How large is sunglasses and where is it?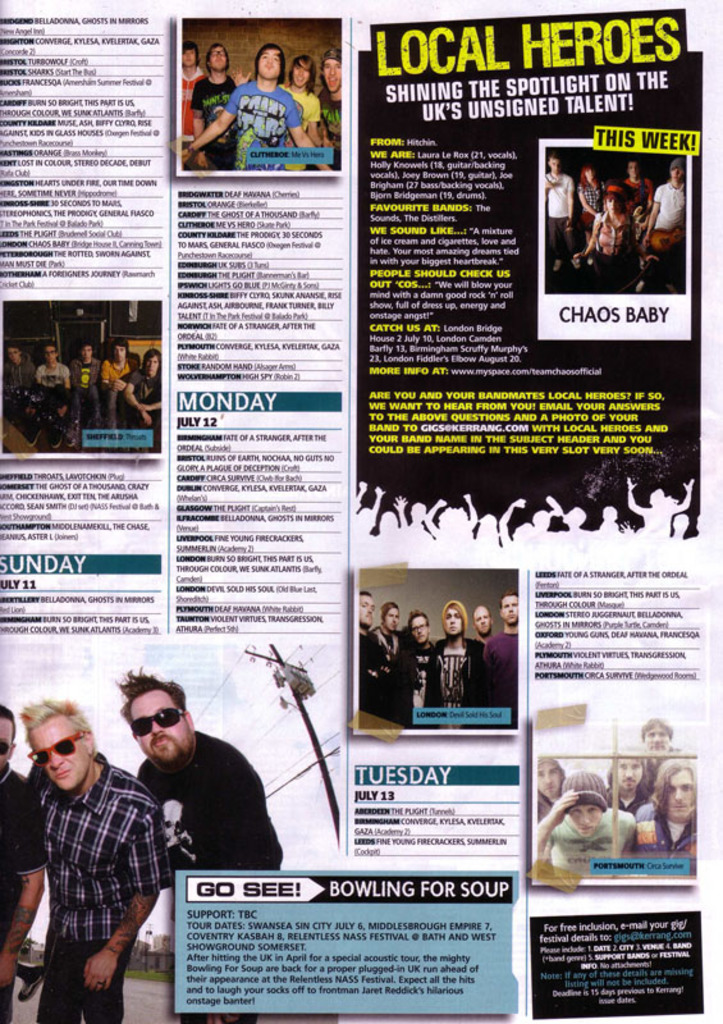
Bounding box: [26, 732, 84, 769].
